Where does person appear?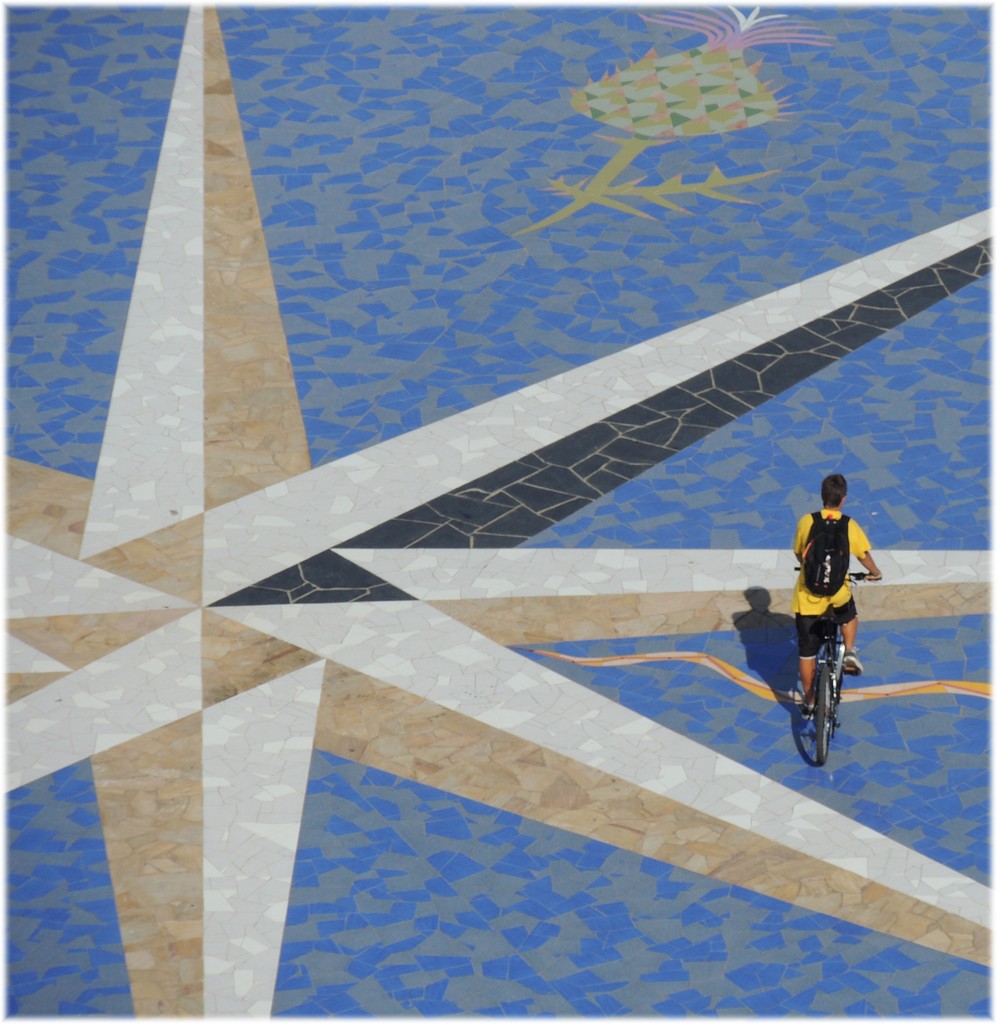
Appears at box=[795, 468, 879, 726].
